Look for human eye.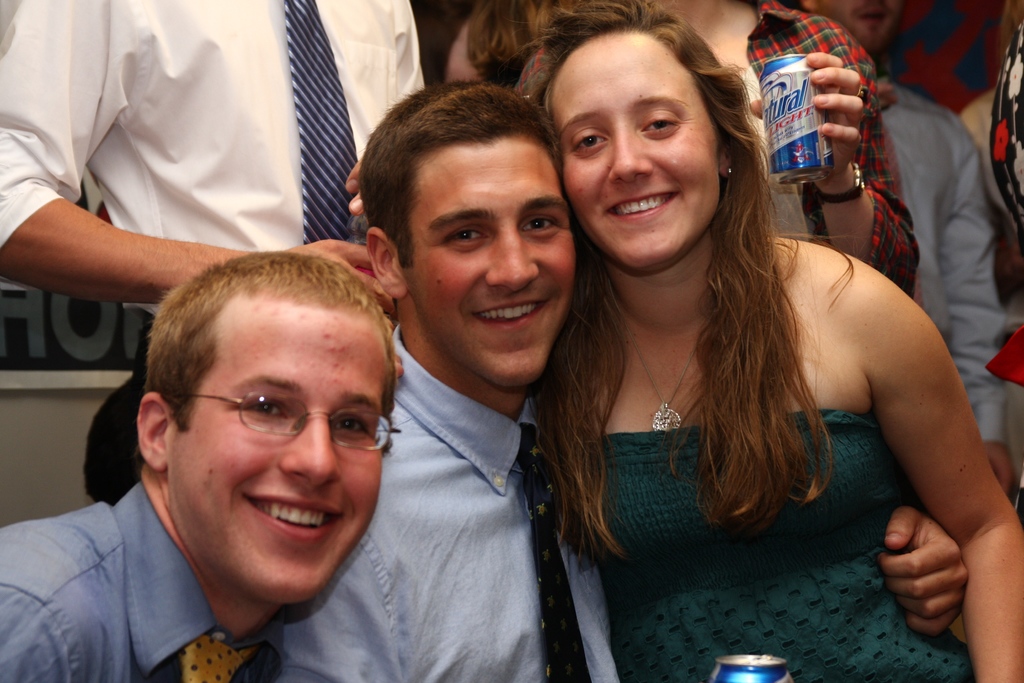
Found: (x1=516, y1=212, x2=561, y2=241).
